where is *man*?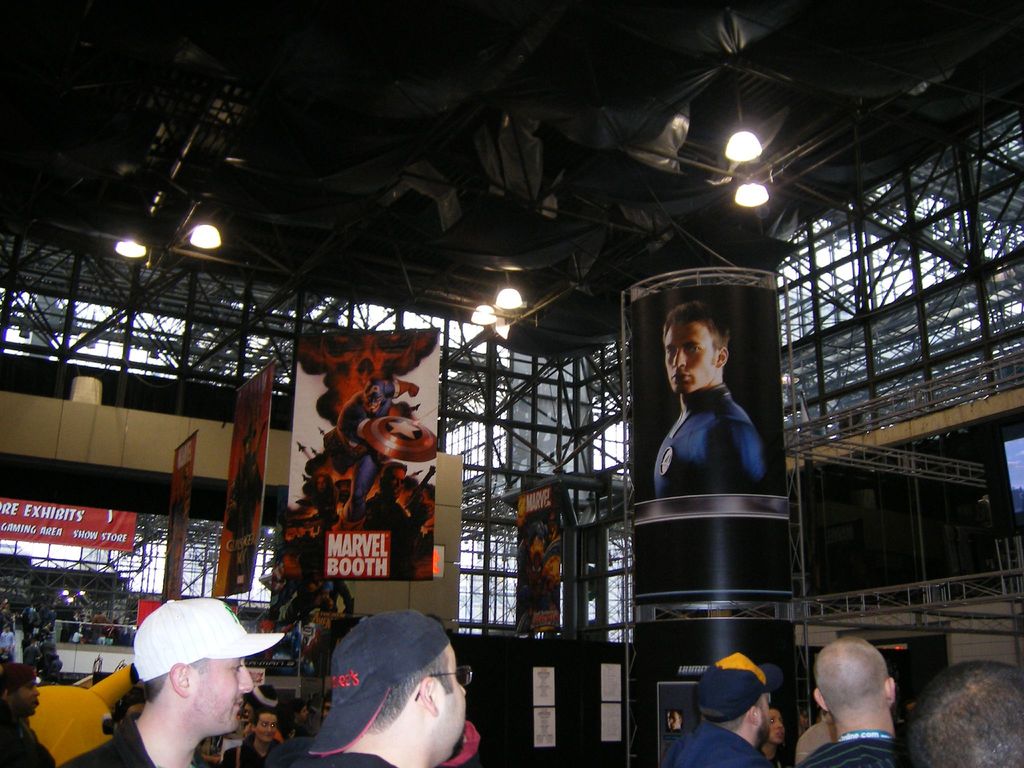
rect(794, 634, 913, 767).
